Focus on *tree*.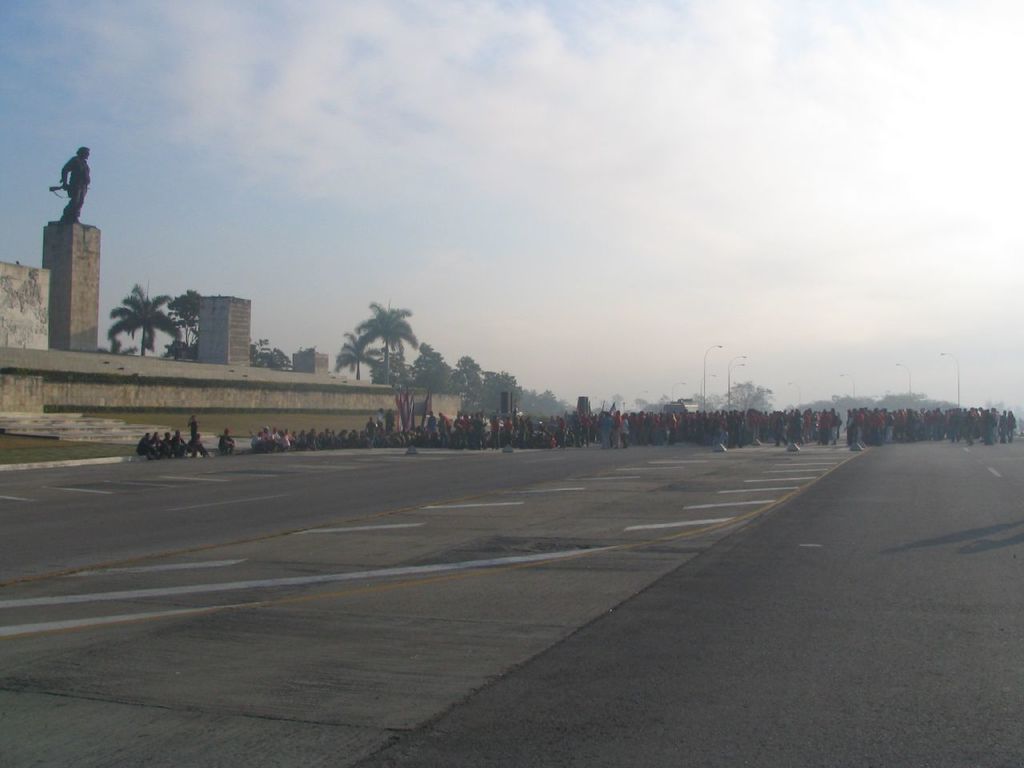
Focused at locate(158, 286, 204, 354).
